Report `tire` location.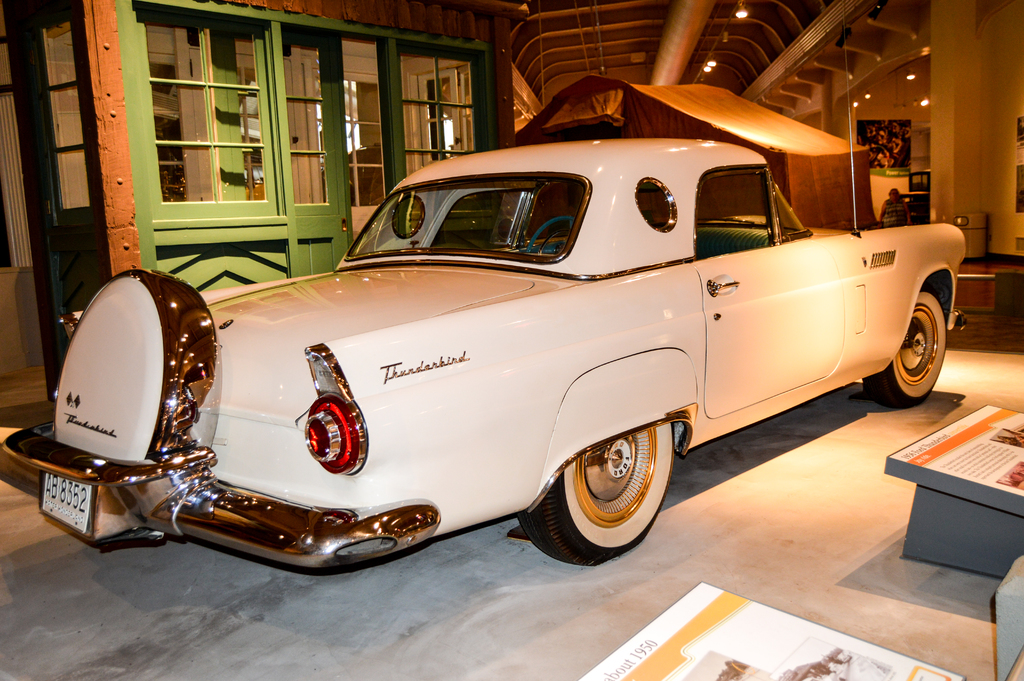
Report: detection(878, 286, 941, 393).
